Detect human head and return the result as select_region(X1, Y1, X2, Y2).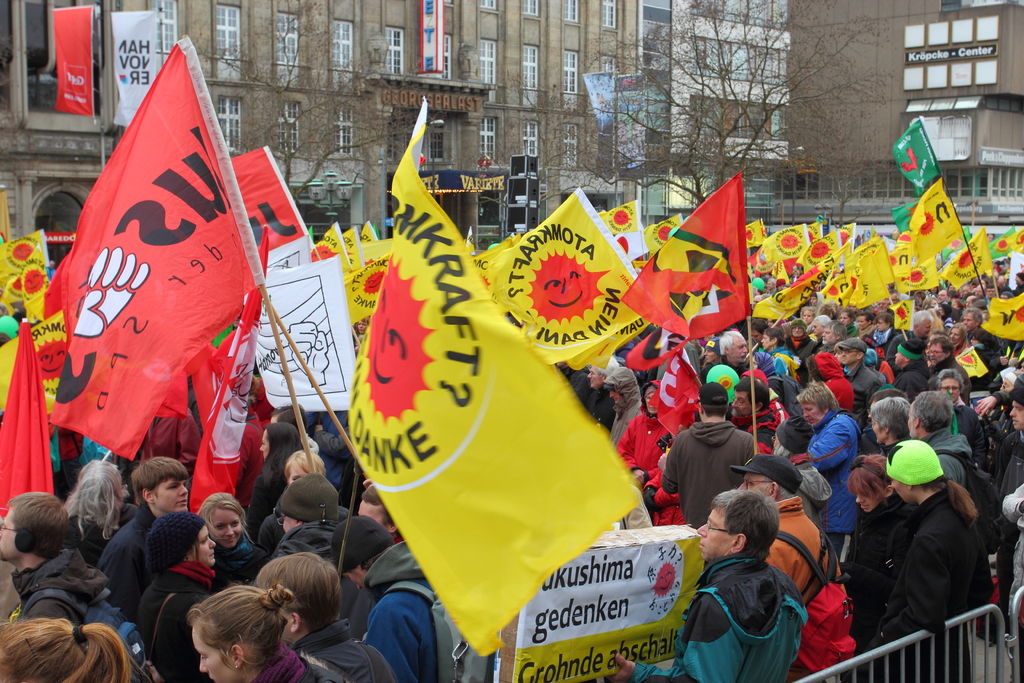
select_region(255, 554, 339, 647).
